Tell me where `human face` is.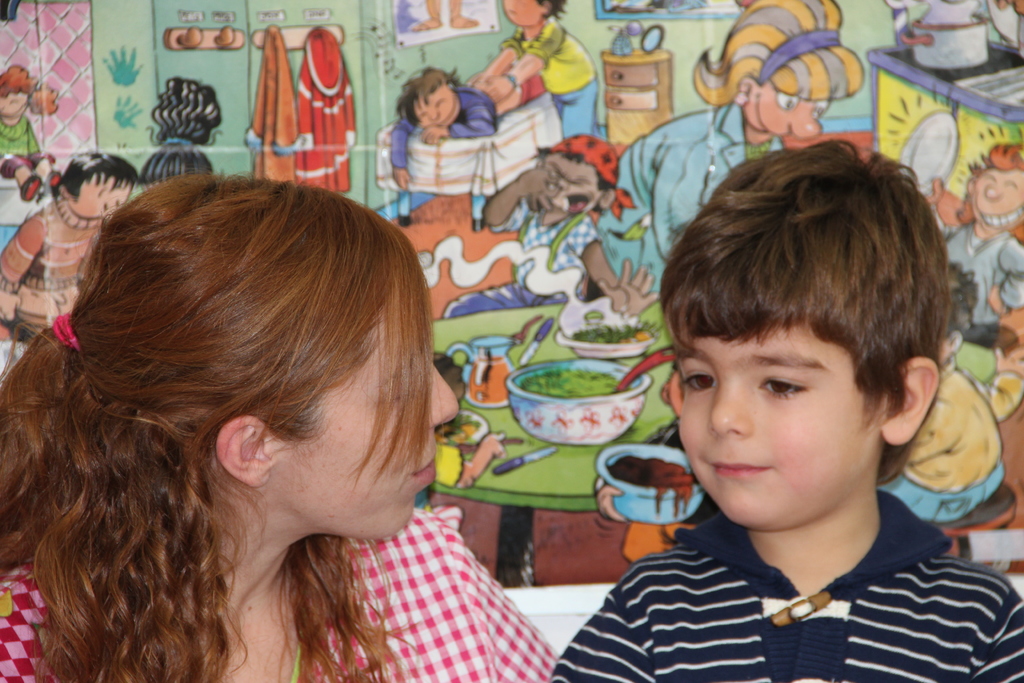
`human face` is at {"x1": 275, "y1": 283, "x2": 459, "y2": 541}.
